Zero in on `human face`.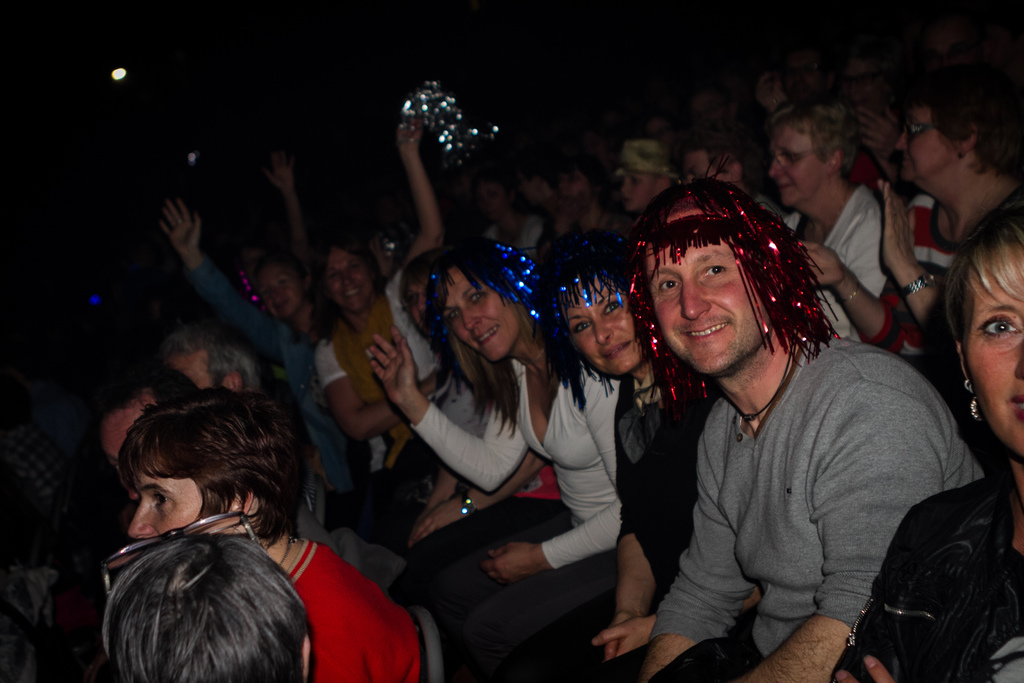
Zeroed in: bbox=(97, 408, 156, 502).
